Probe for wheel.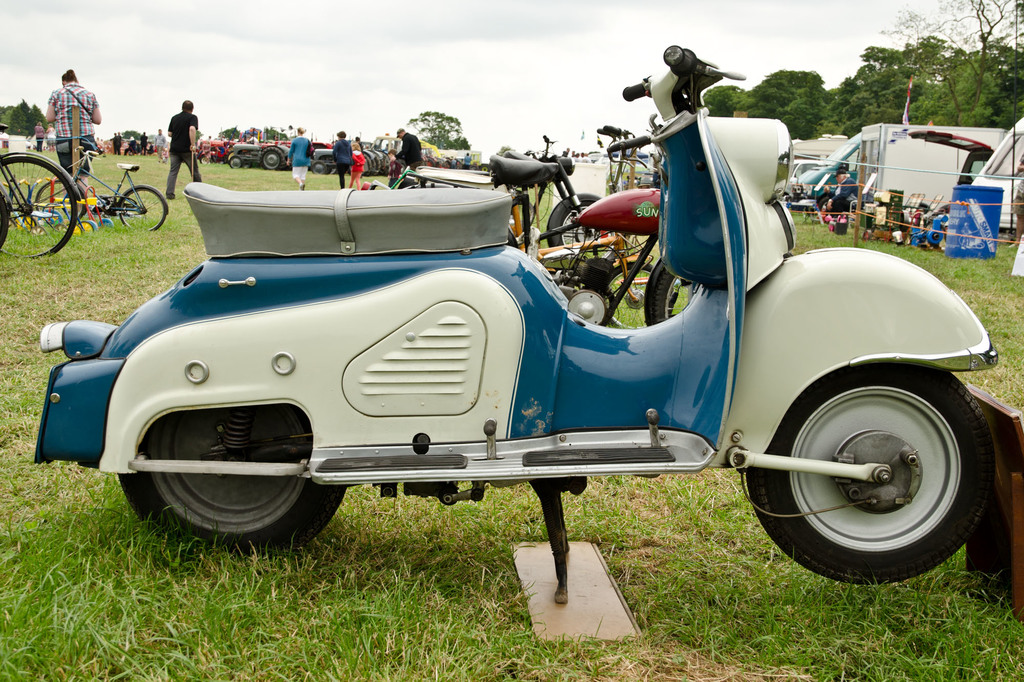
Probe result: bbox=[312, 159, 328, 174].
